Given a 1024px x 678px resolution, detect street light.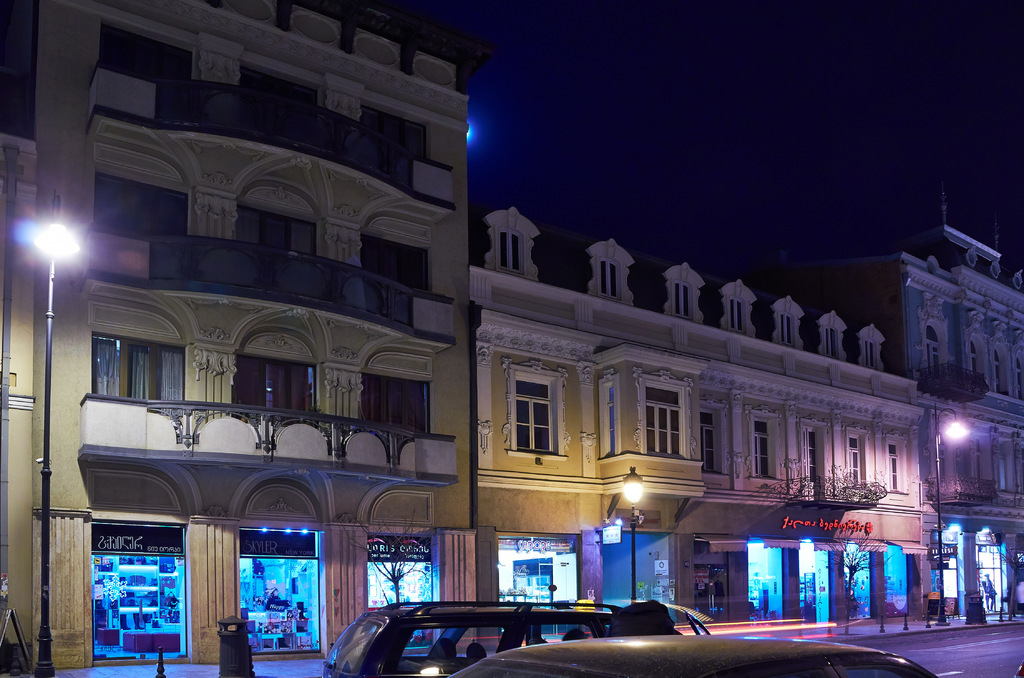
BBox(30, 221, 81, 674).
